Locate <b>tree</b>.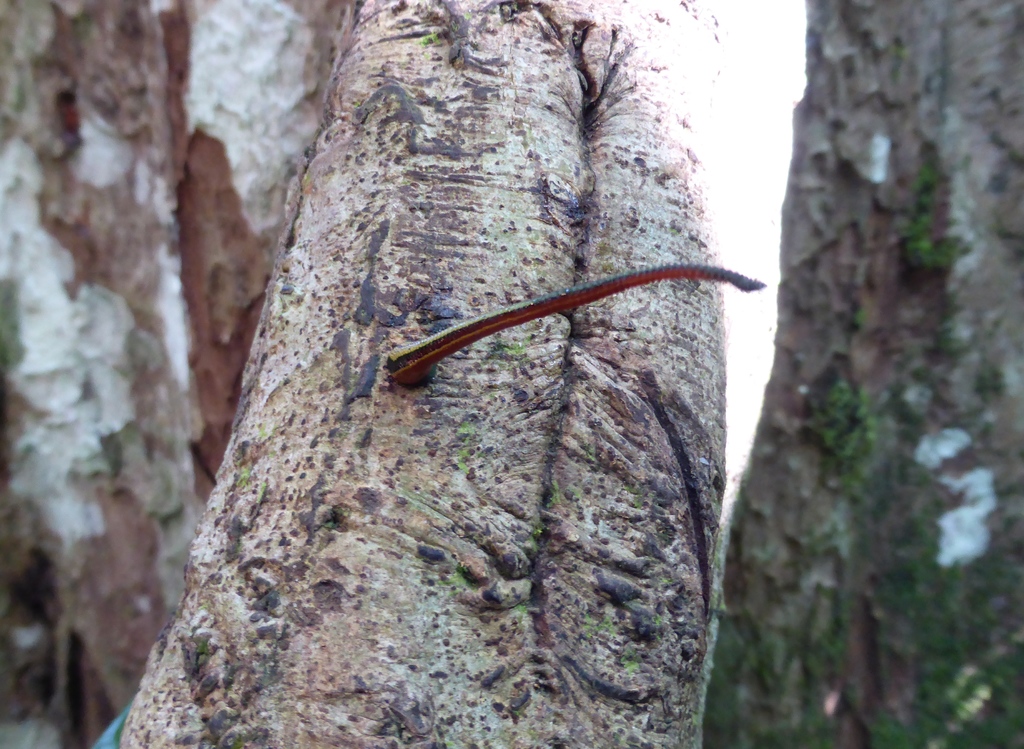
Bounding box: pyautogui.locateOnScreen(0, 0, 1023, 748).
